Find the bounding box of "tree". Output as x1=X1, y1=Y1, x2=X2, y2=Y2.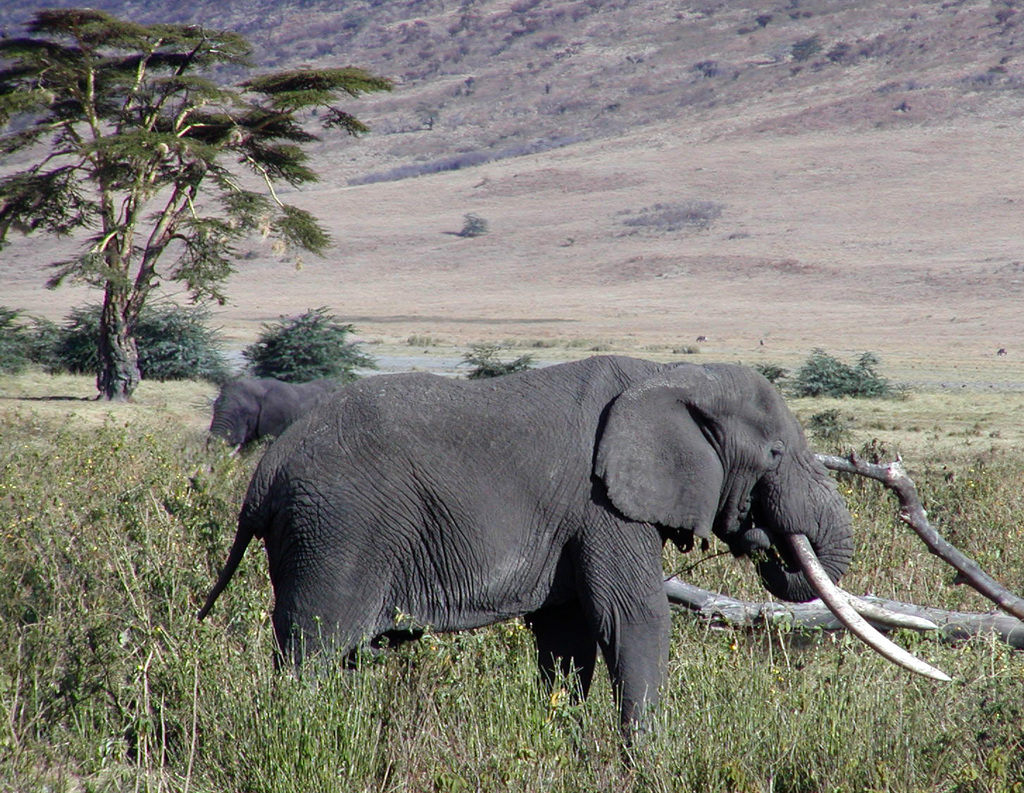
x1=758, y1=13, x2=775, y2=27.
